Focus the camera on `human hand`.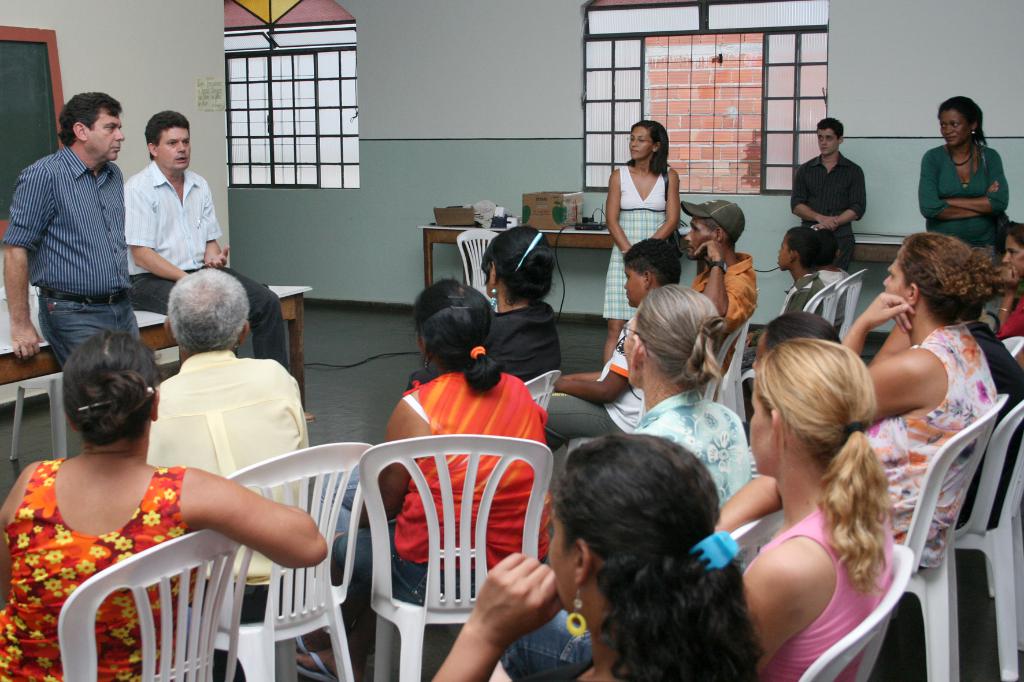
Focus region: [left=9, top=322, right=47, bottom=366].
